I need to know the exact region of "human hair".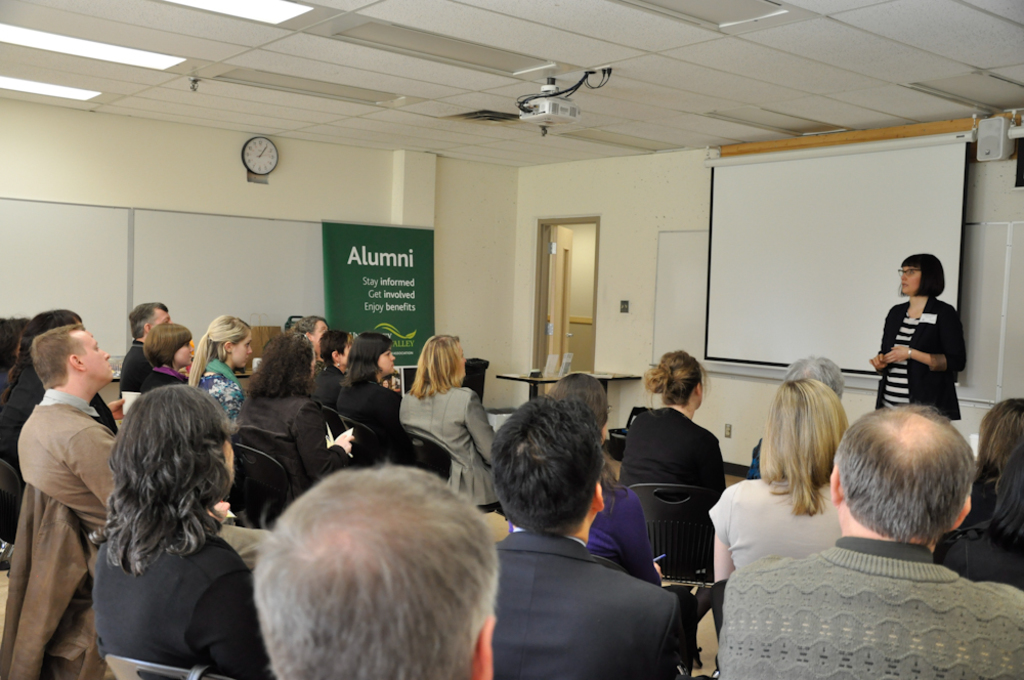
Region: [901, 254, 943, 301].
